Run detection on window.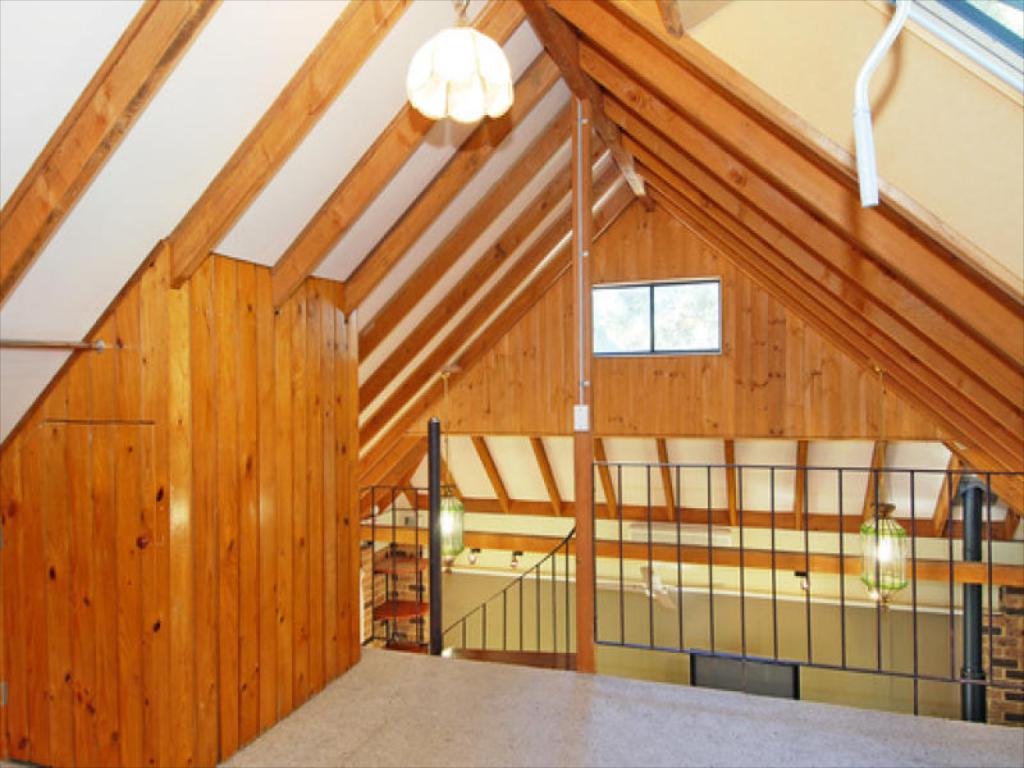
Result: (x1=589, y1=282, x2=713, y2=355).
